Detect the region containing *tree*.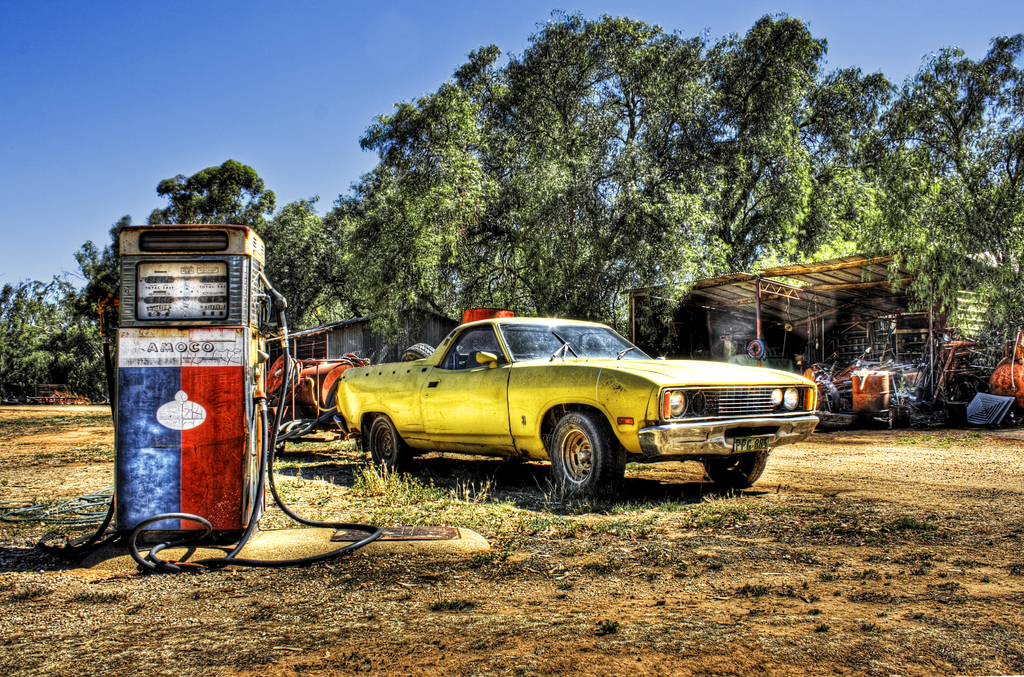
(0,272,107,411).
